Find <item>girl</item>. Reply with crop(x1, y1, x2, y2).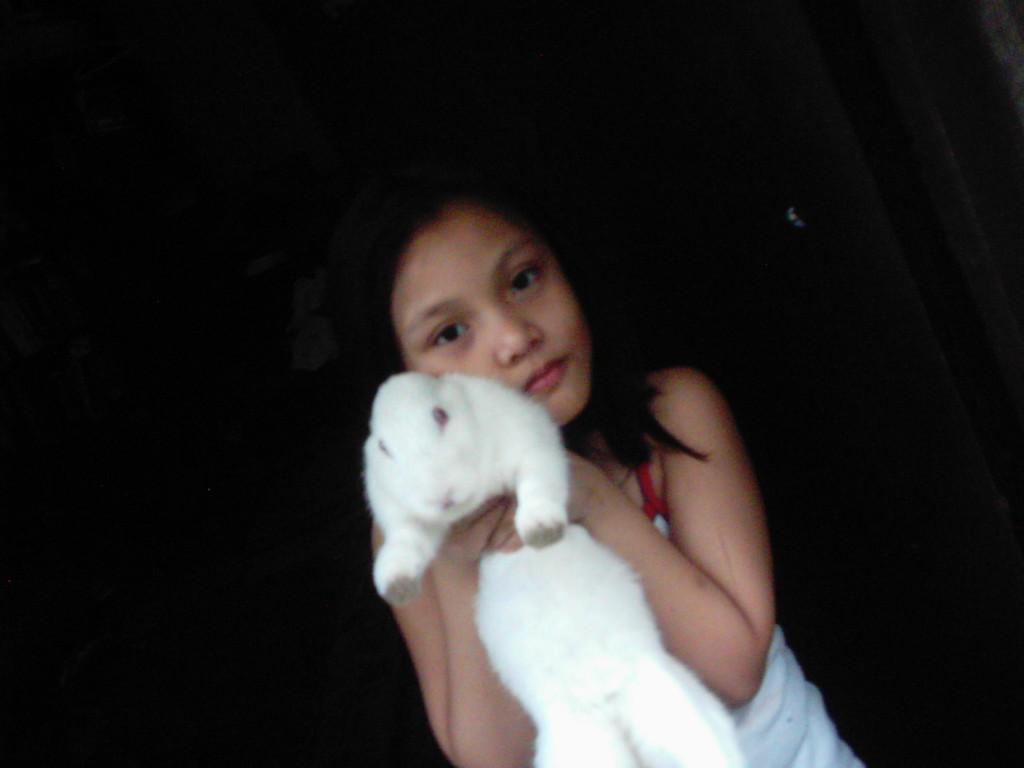
crop(369, 194, 889, 767).
